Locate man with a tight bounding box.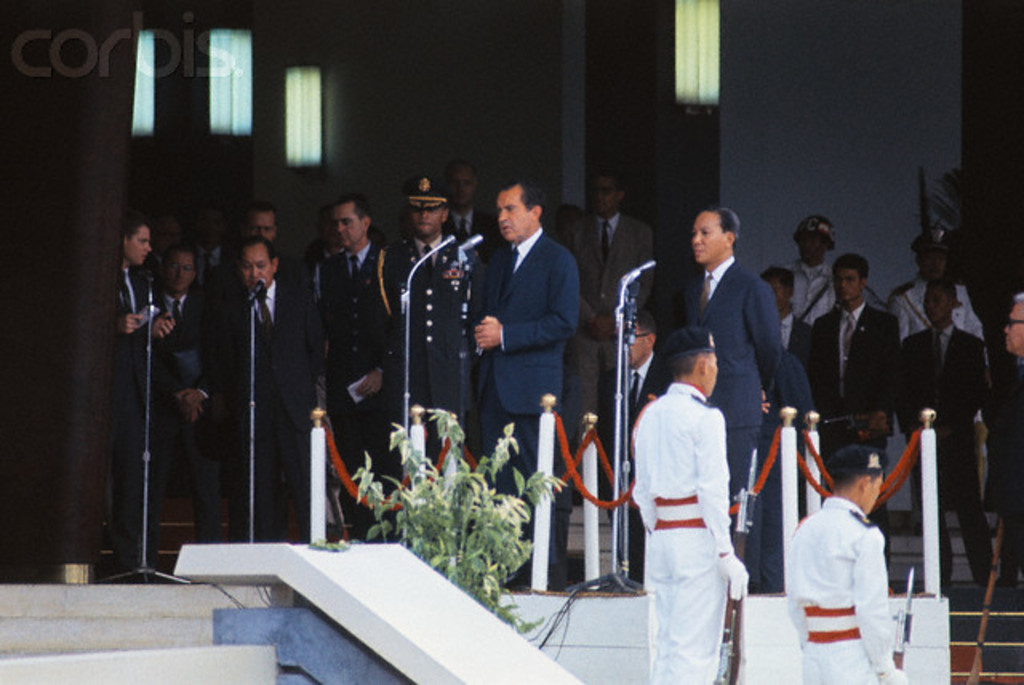
locate(776, 214, 843, 320).
